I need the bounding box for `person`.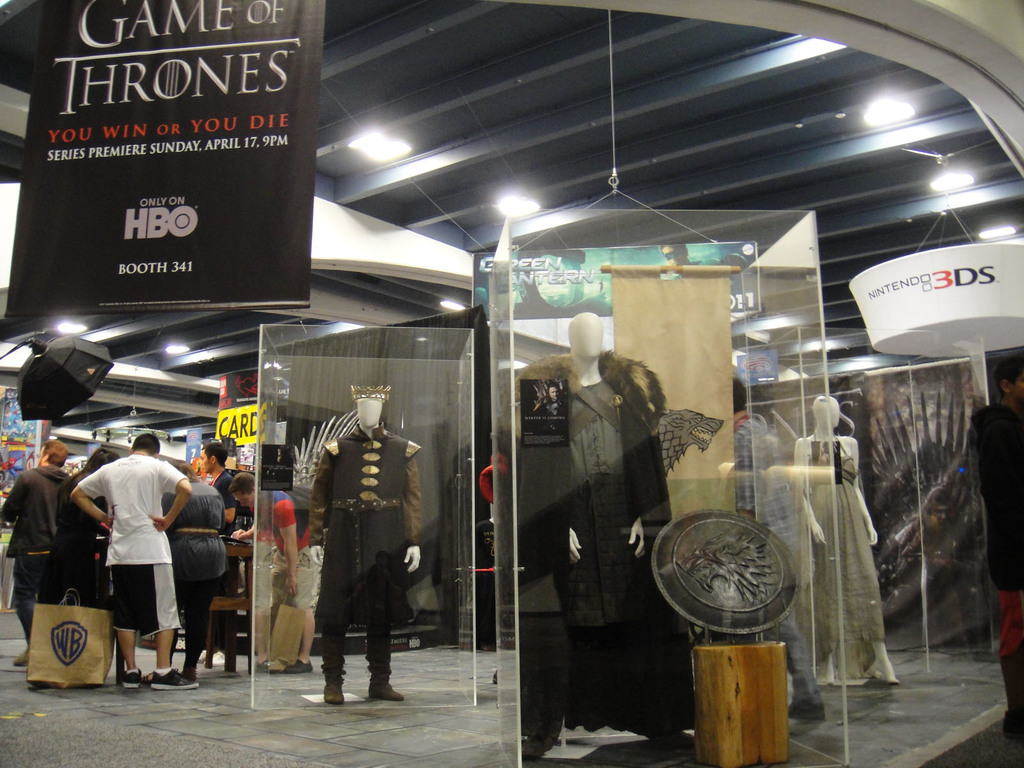
Here it is: {"left": 36, "top": 447, "right": 122, "bottom": 611}.
